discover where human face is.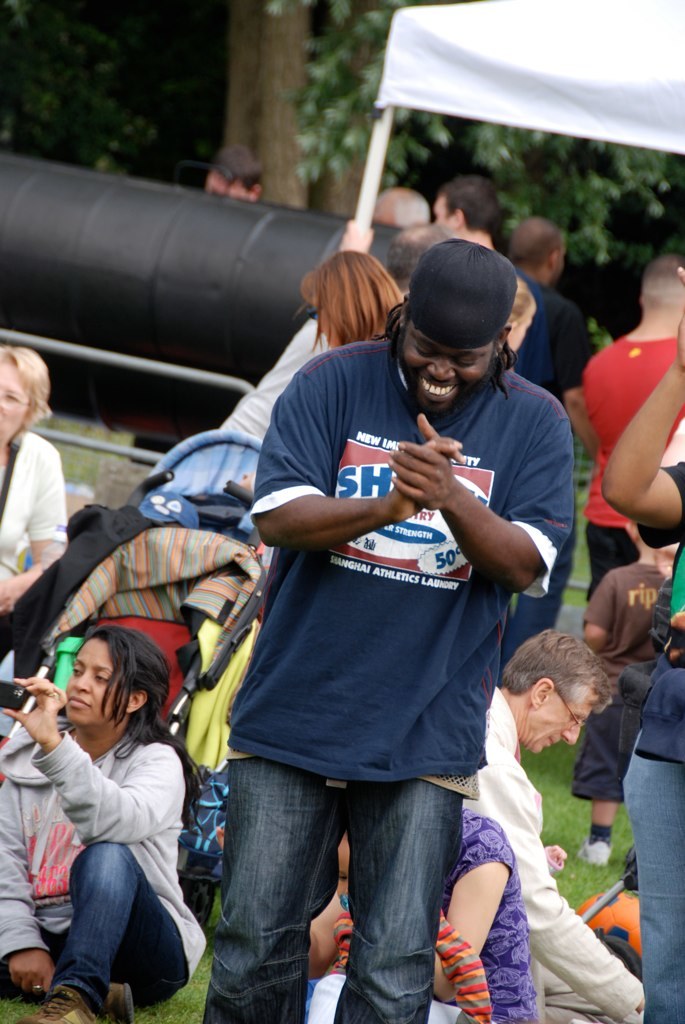
Discovered at BBox(524, 702, 592, 751).
